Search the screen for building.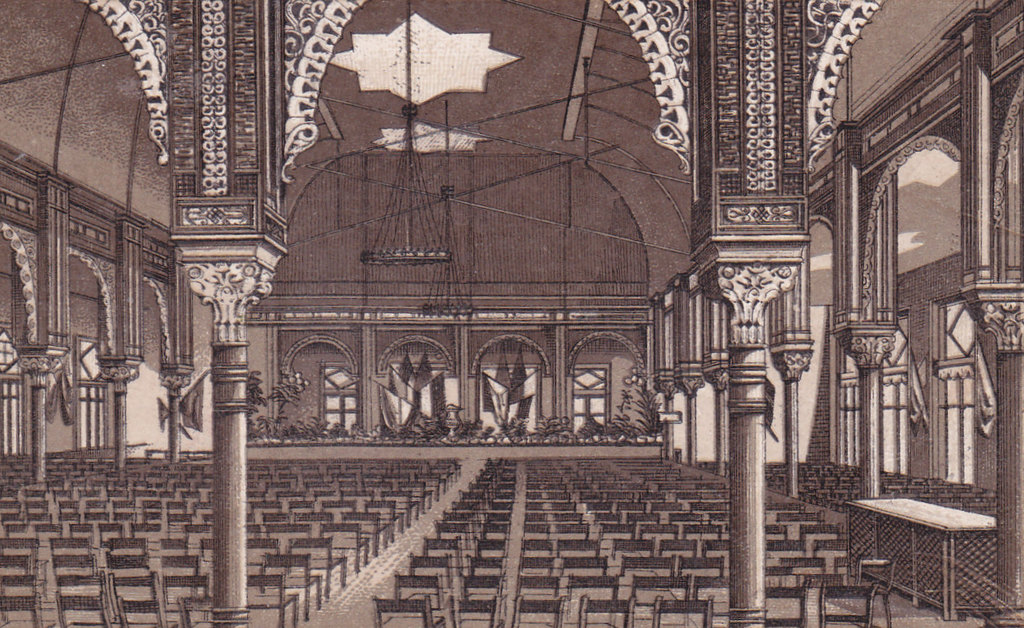
Found at (left=0, top=0, right=1023, bottom=627).
